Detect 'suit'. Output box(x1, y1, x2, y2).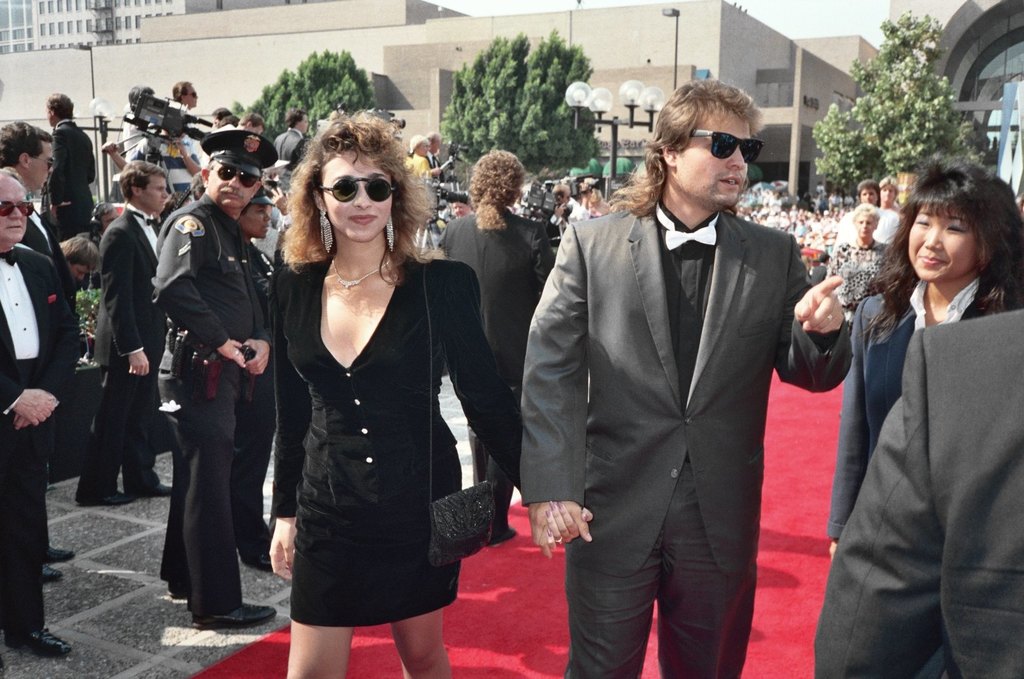
box(41, 116, 99, 240).
